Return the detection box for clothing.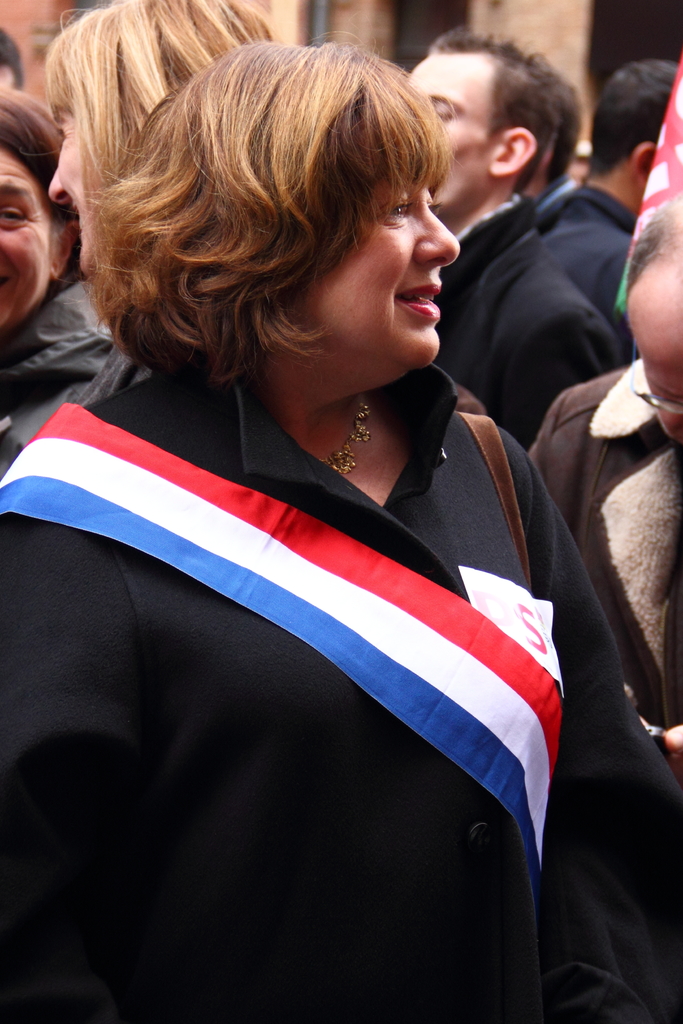
locate(78, 340, 148, 406).
